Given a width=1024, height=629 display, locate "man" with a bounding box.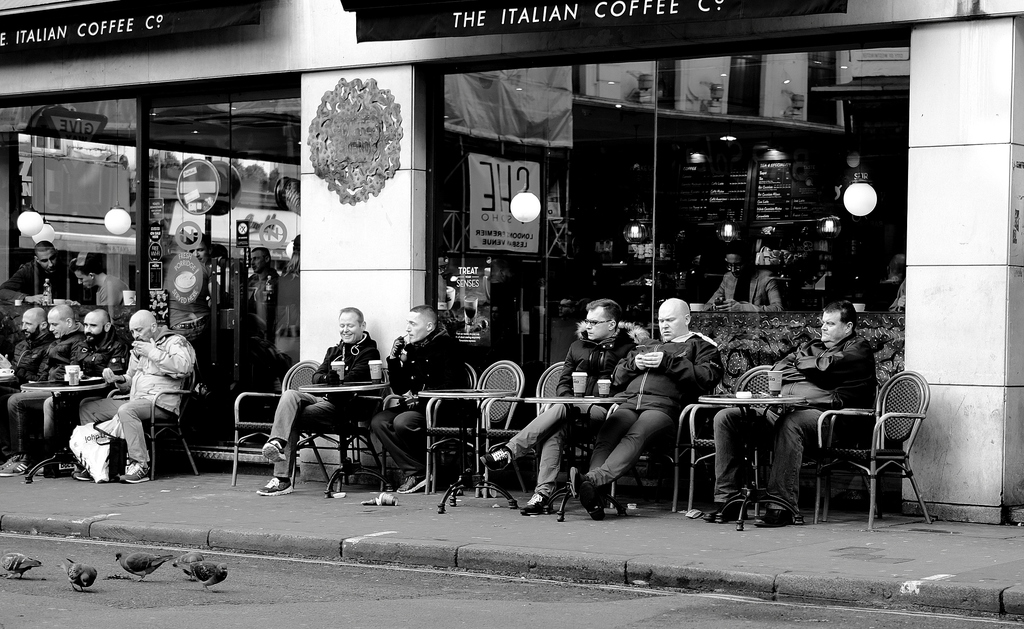
Located: [x1=75, y1=305, x2=195, y2=484].
